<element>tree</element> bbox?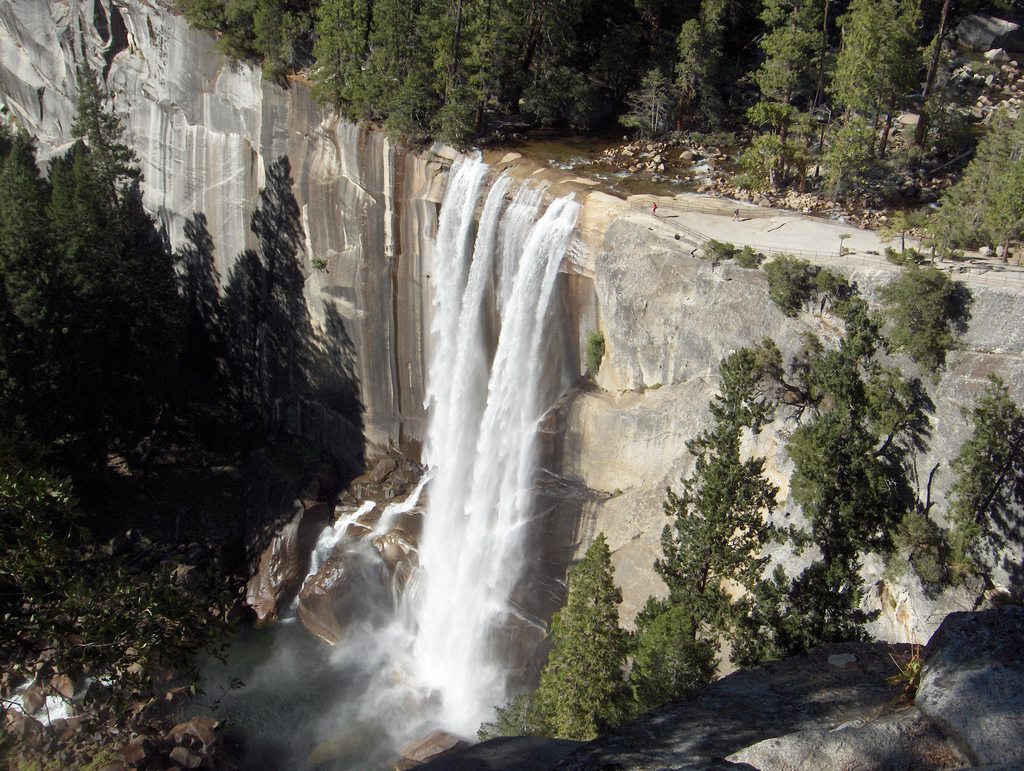
[x1=169, y1=0, x2=331, y2=88]
